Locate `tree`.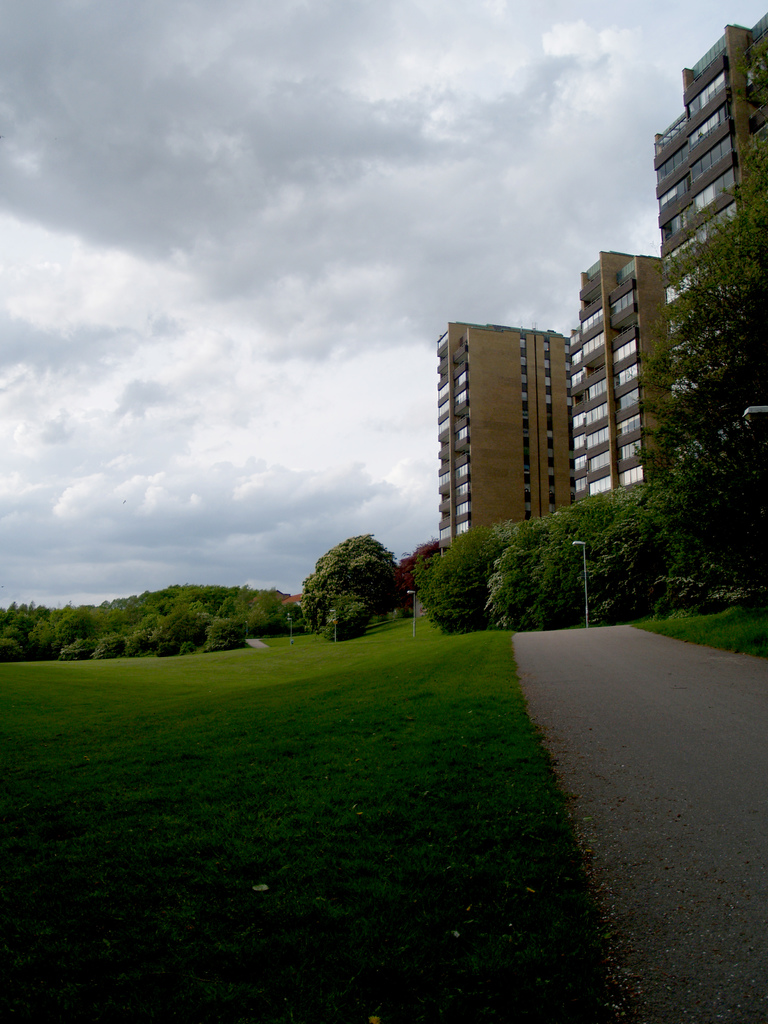
Bounding box: bbox=(489, 497, 587, 625).
